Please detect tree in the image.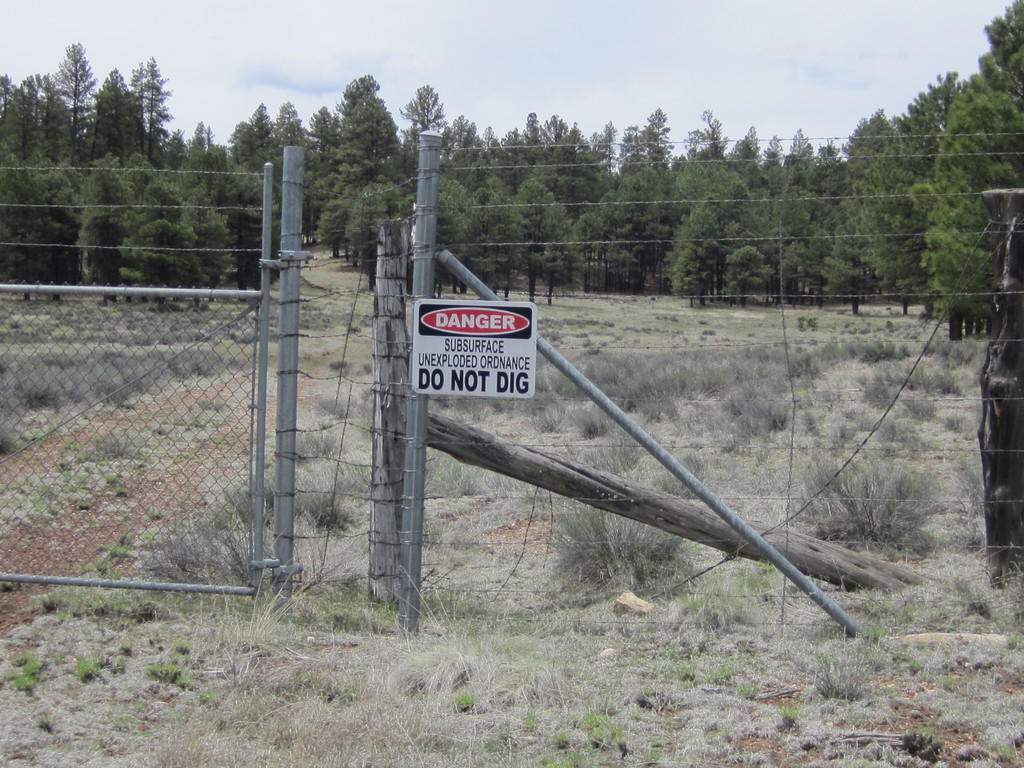
671/245/698/303.
